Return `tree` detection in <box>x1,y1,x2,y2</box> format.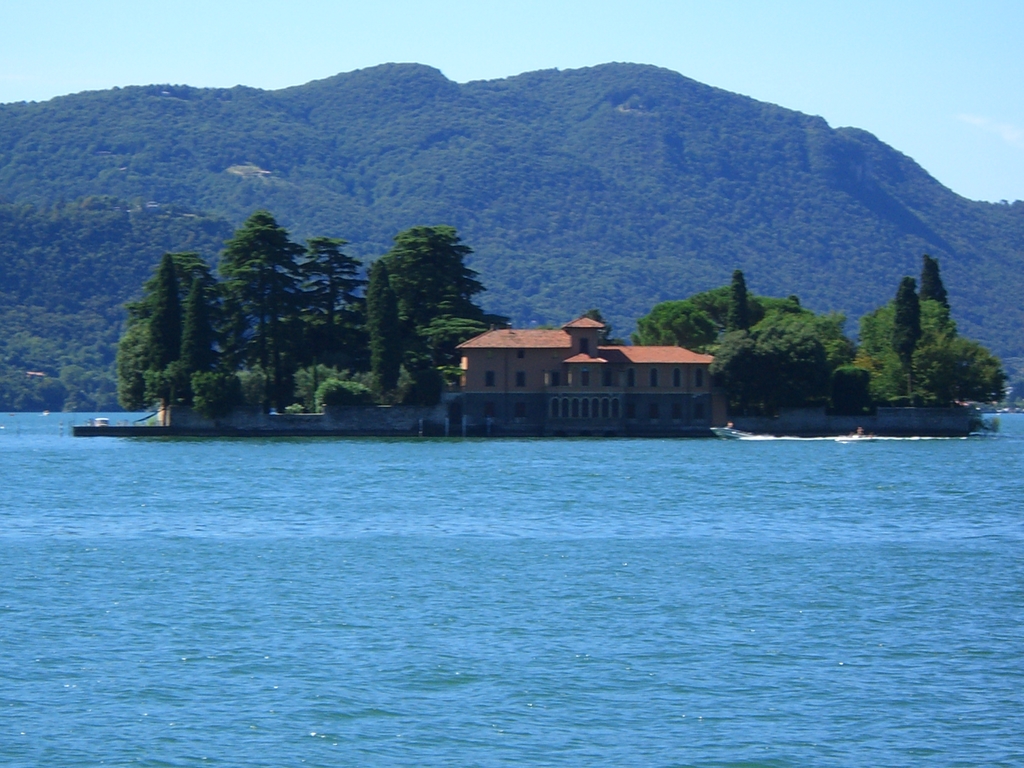
<box>856,255,1006,414</box>.
